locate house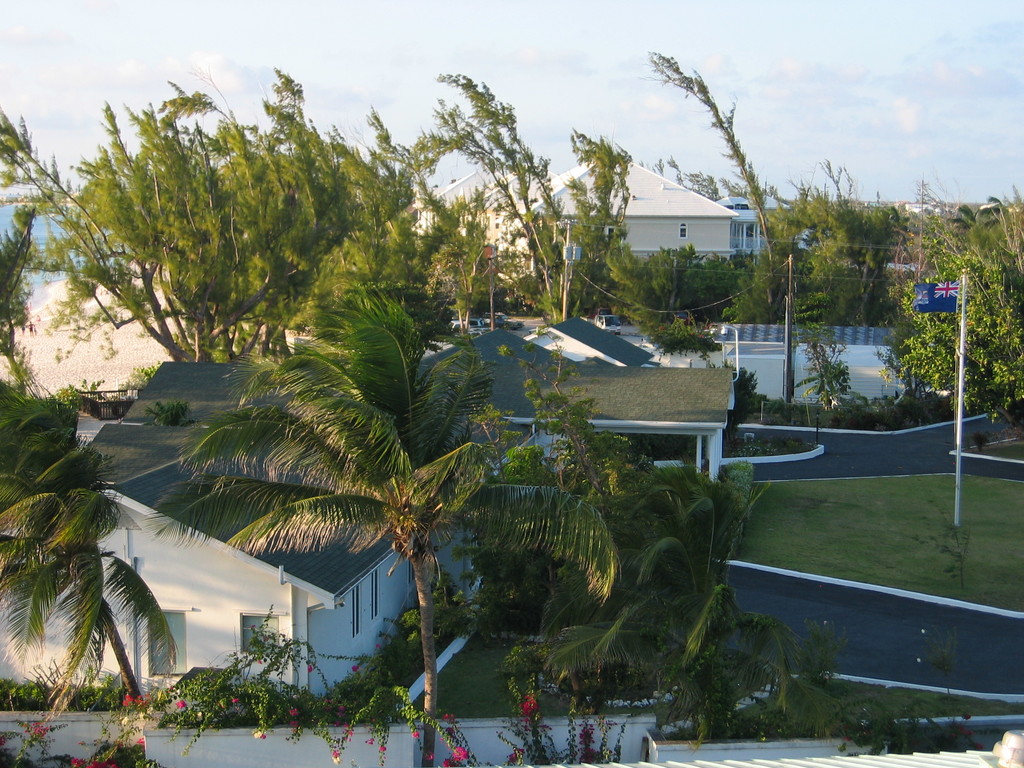
region(738, 204, 828, 290)
